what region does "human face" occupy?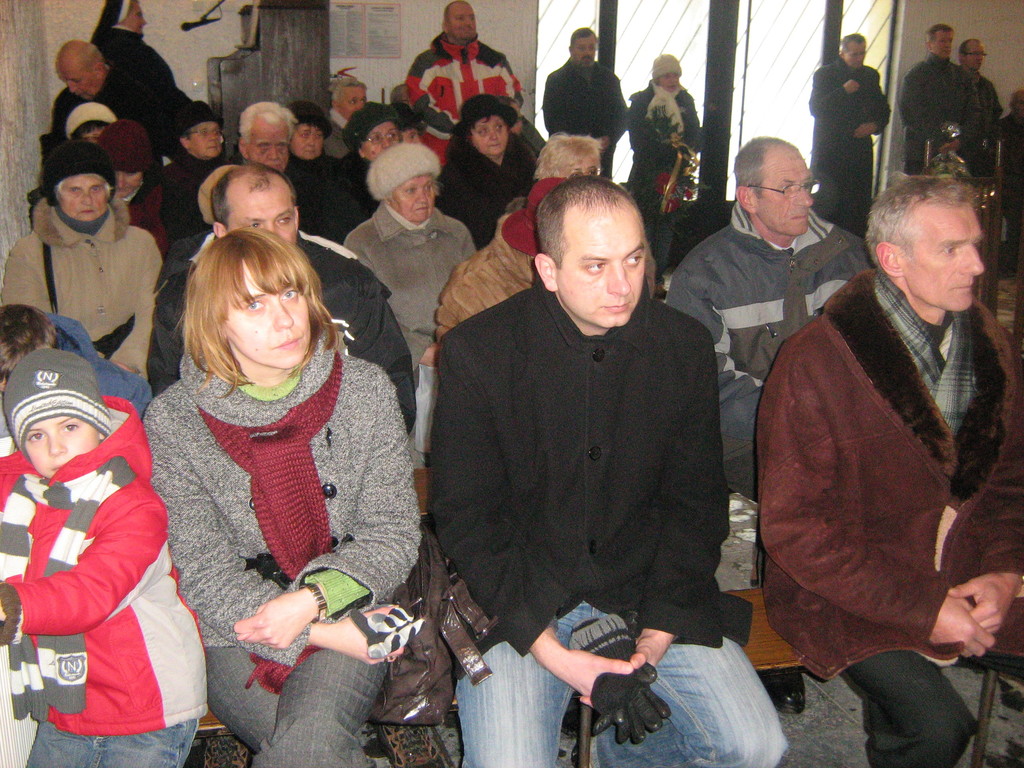
(58, 67, 103, 98).
